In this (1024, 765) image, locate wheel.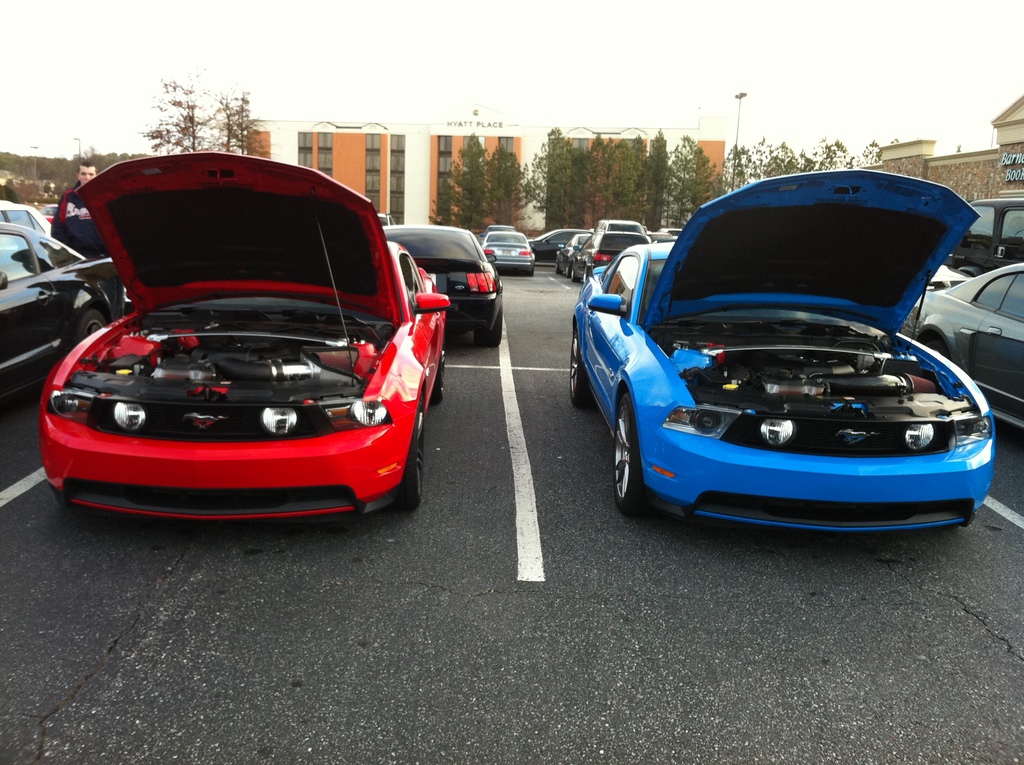
Bounding box: [569, 270, 578, 280].
